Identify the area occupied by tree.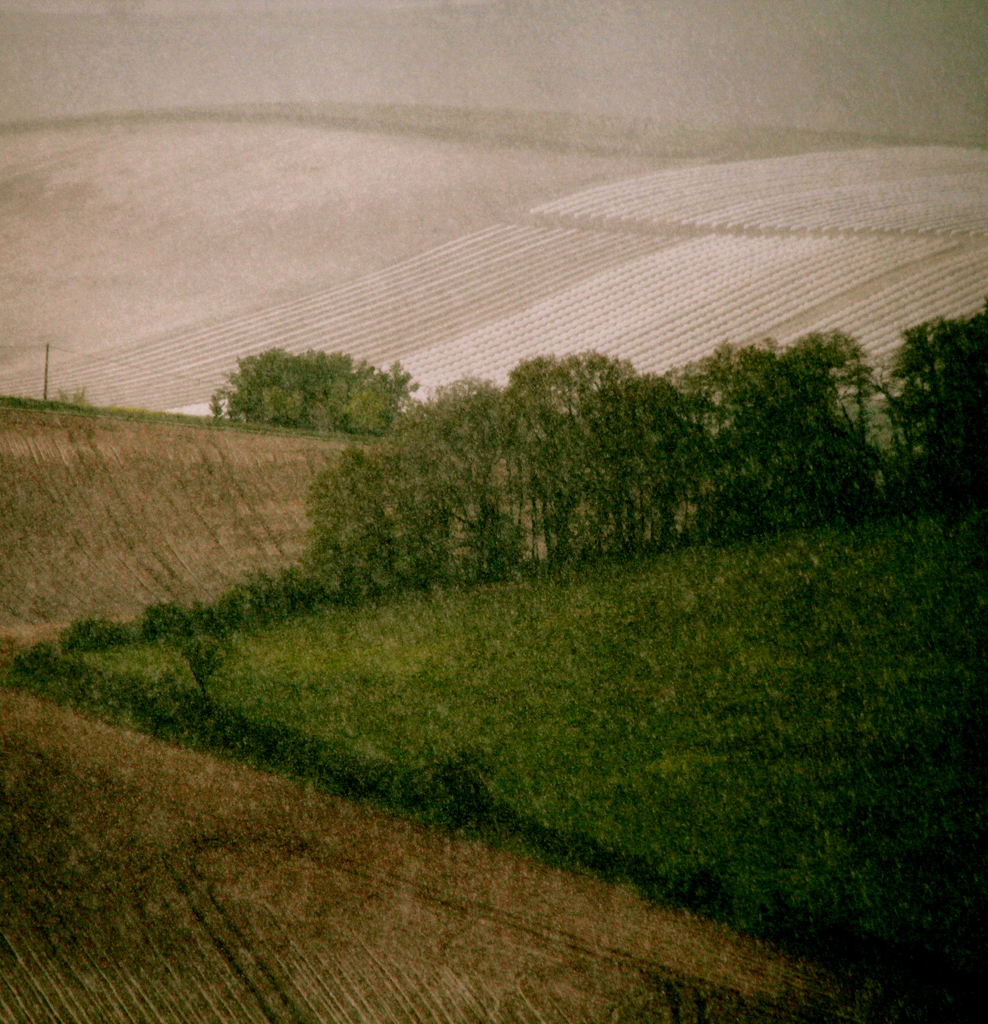
Area: locate(882, 321, 987, 524).
